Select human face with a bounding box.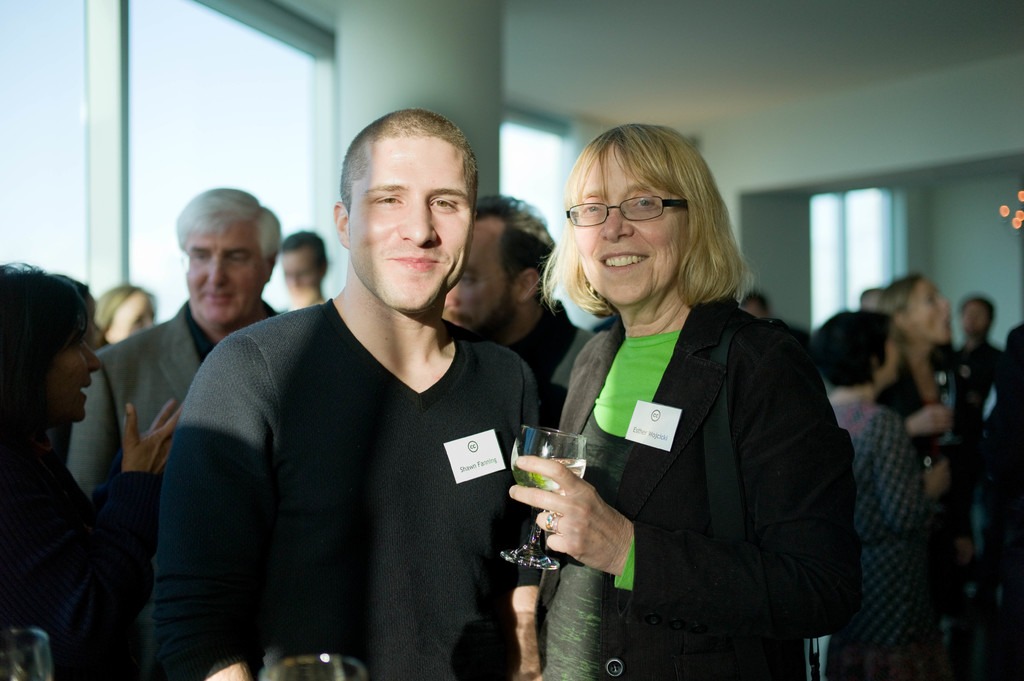
[x1=445, y1=217, x2=519, y2=333].
